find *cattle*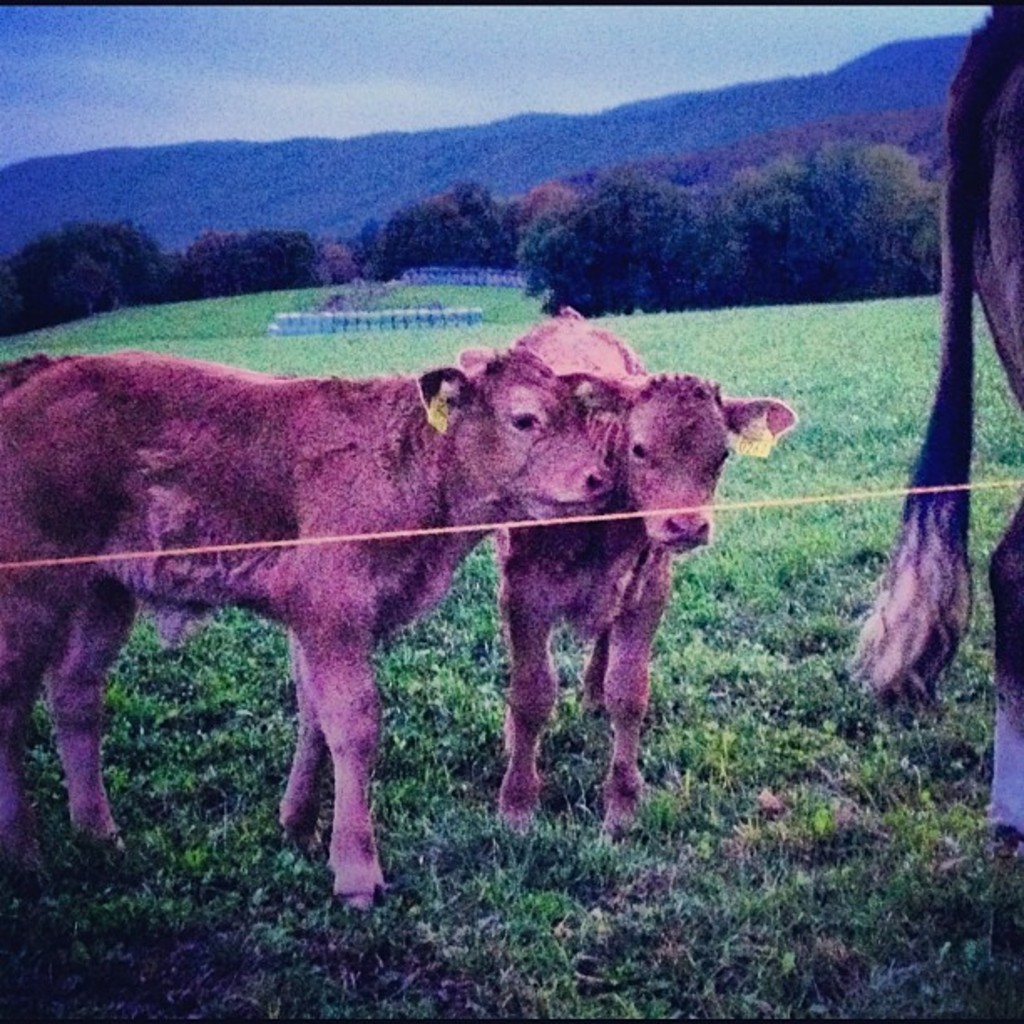
457 308 800 837
